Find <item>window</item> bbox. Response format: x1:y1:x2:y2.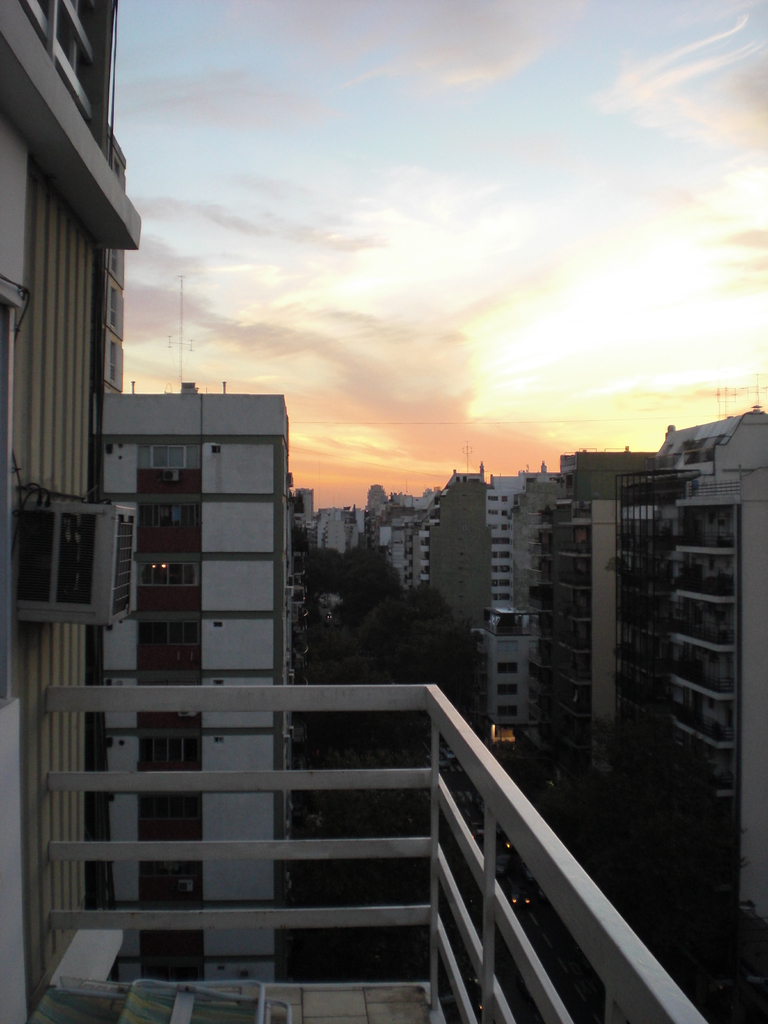
146:799:195:827.
